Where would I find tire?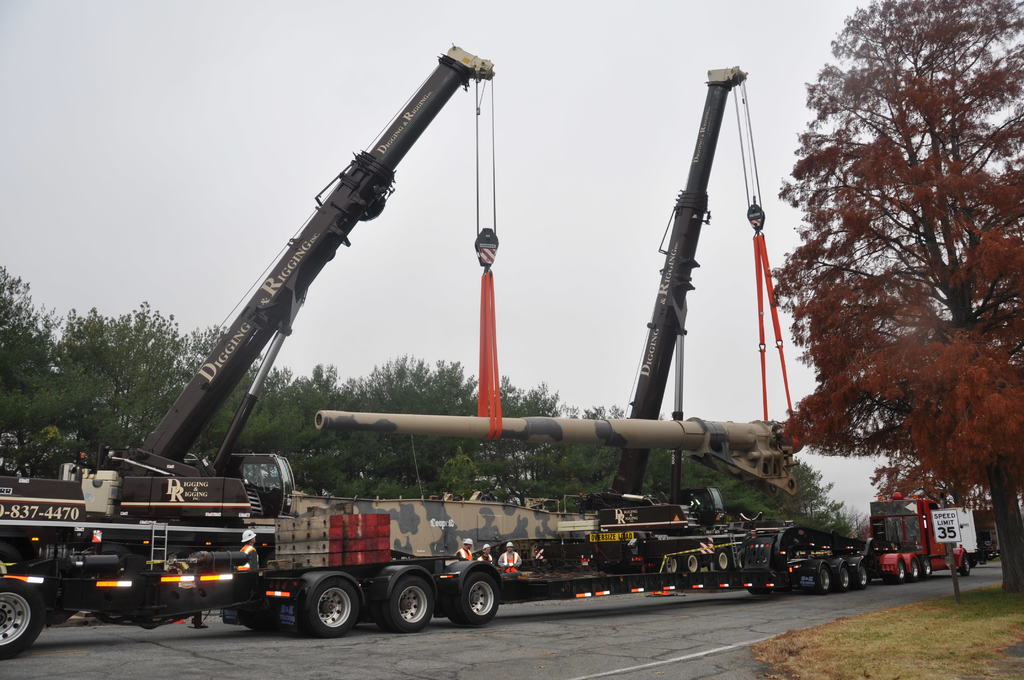
At 301 577 360 635.
